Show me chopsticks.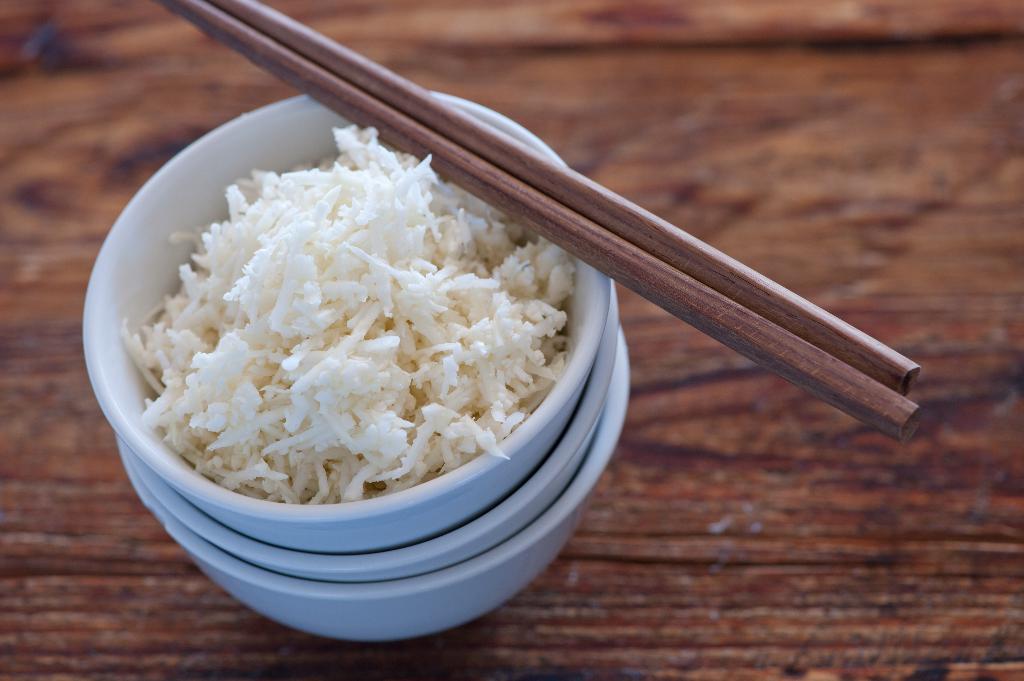
chopsticks is here: [left=156, top=0, right=921, bottom=432].
